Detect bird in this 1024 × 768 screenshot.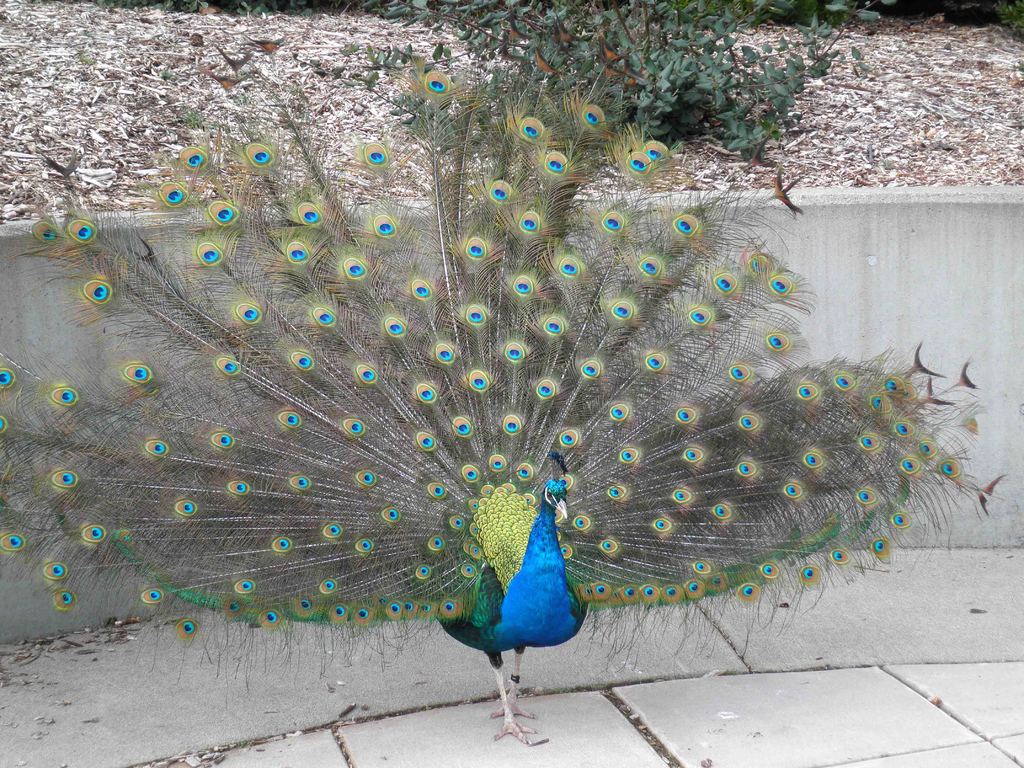
Detection: {"x1": 44, "y1": 0, "x2": 1023, "y2": 714}.
